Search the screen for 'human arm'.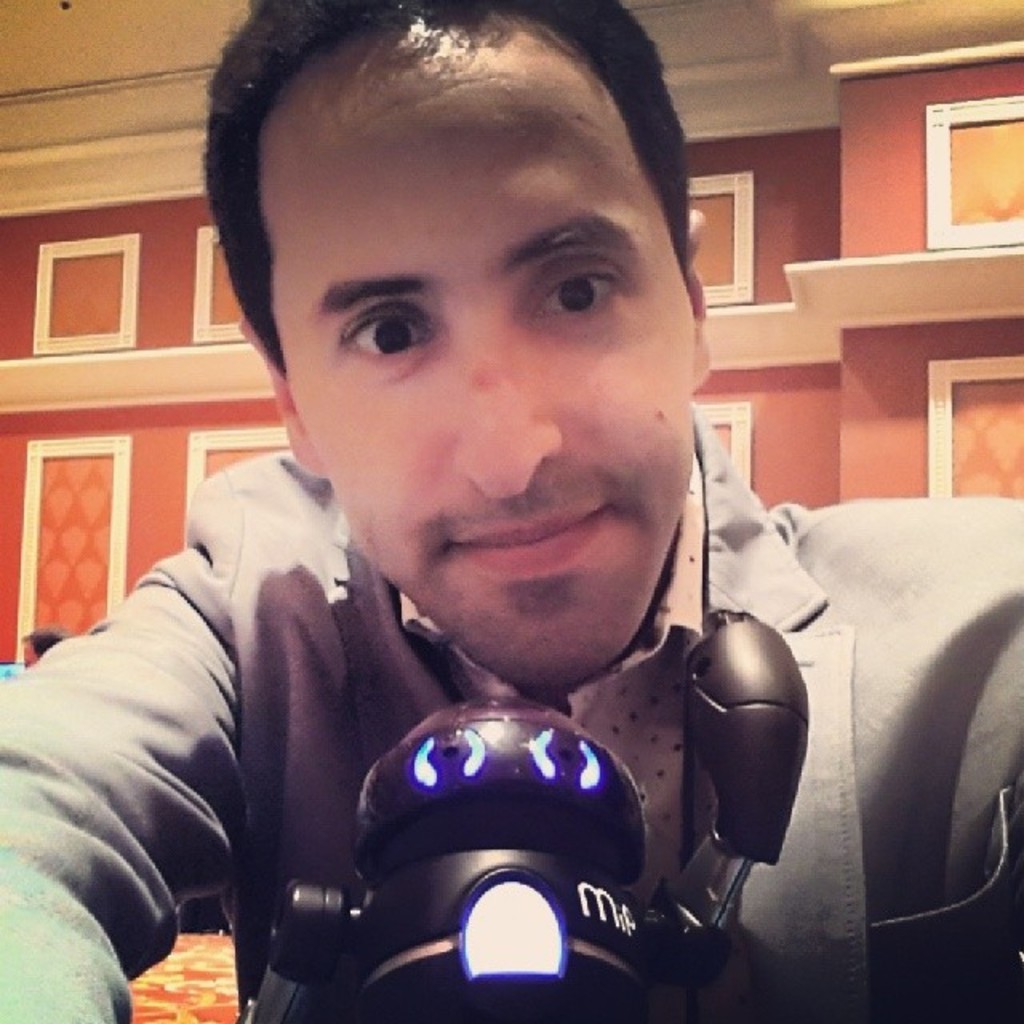
Found at box(26, 565, 245, 979).
